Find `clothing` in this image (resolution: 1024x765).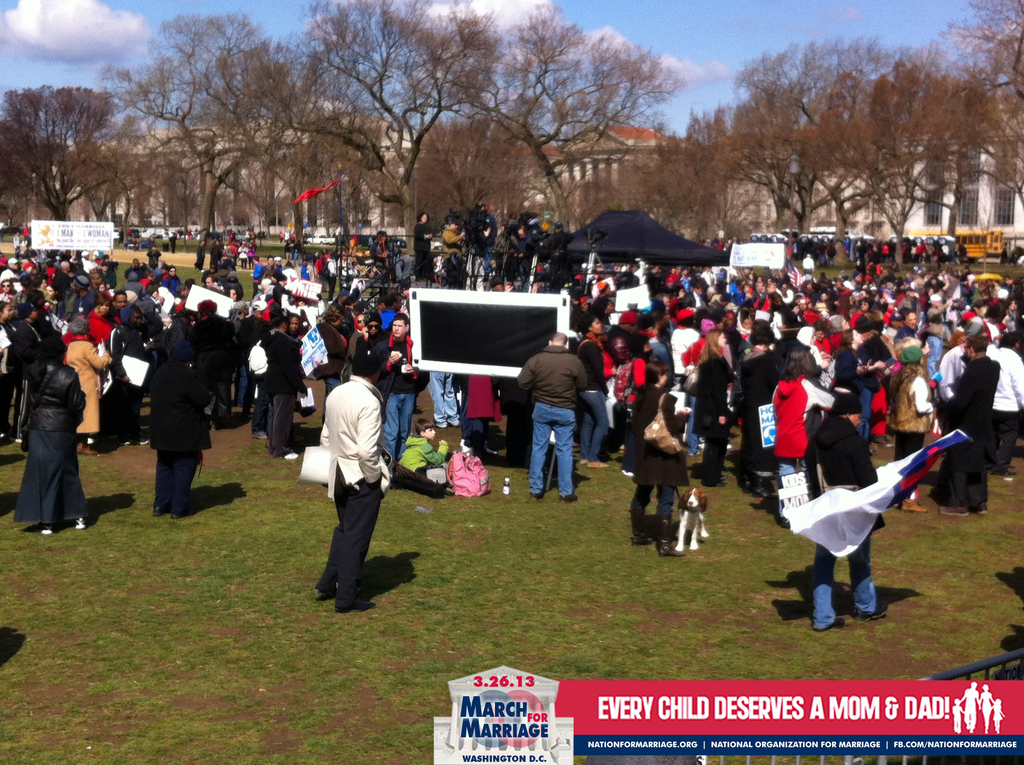
{"x1": 306, "y1": 347, "x2": 399, "y2": 605}.
